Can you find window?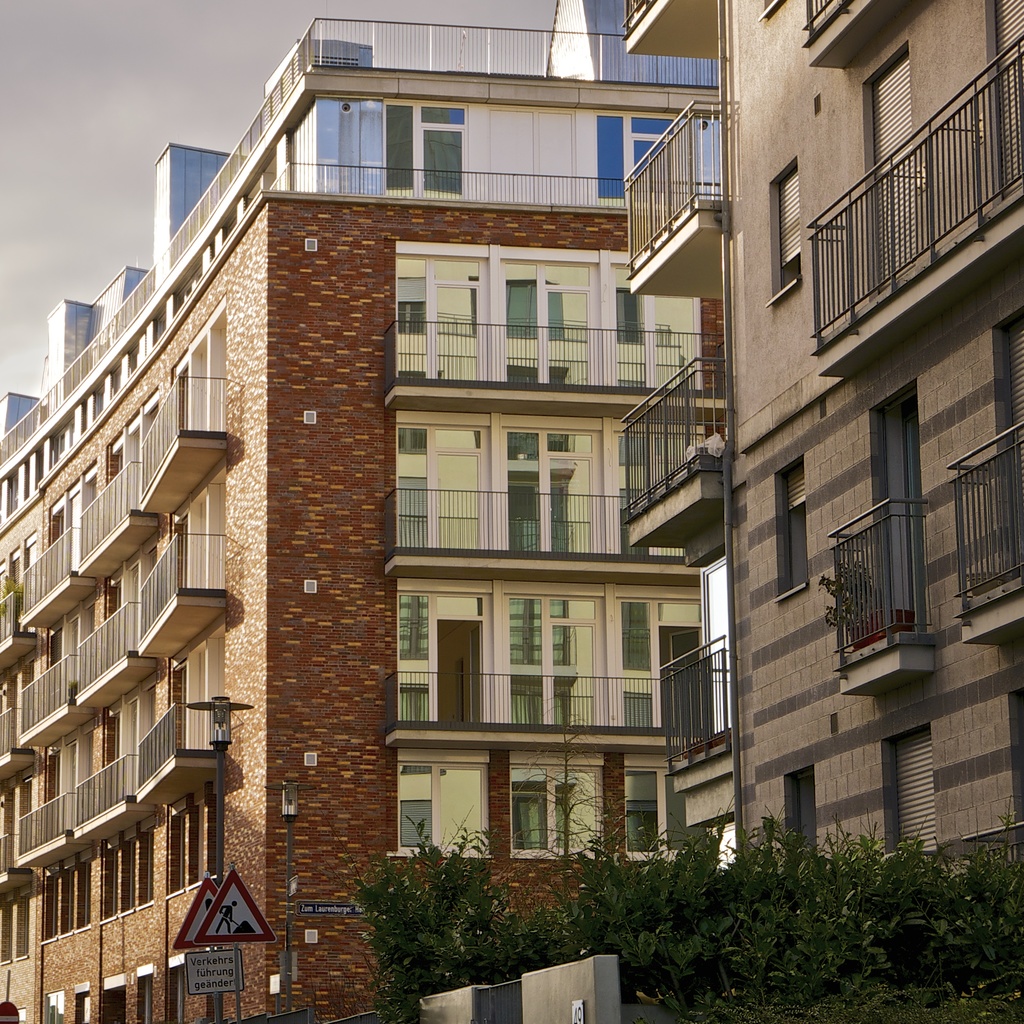
Yes, bounding box: box=[509, 771, 604, 868].
